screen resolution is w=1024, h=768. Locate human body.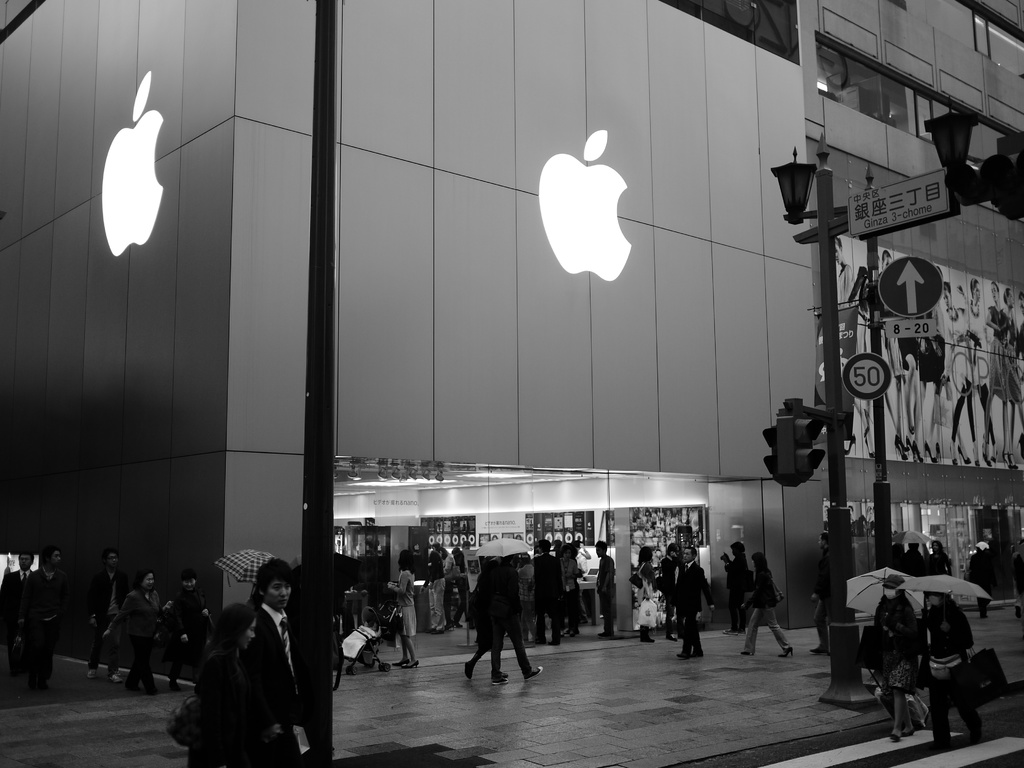
[732,566,794,664].
